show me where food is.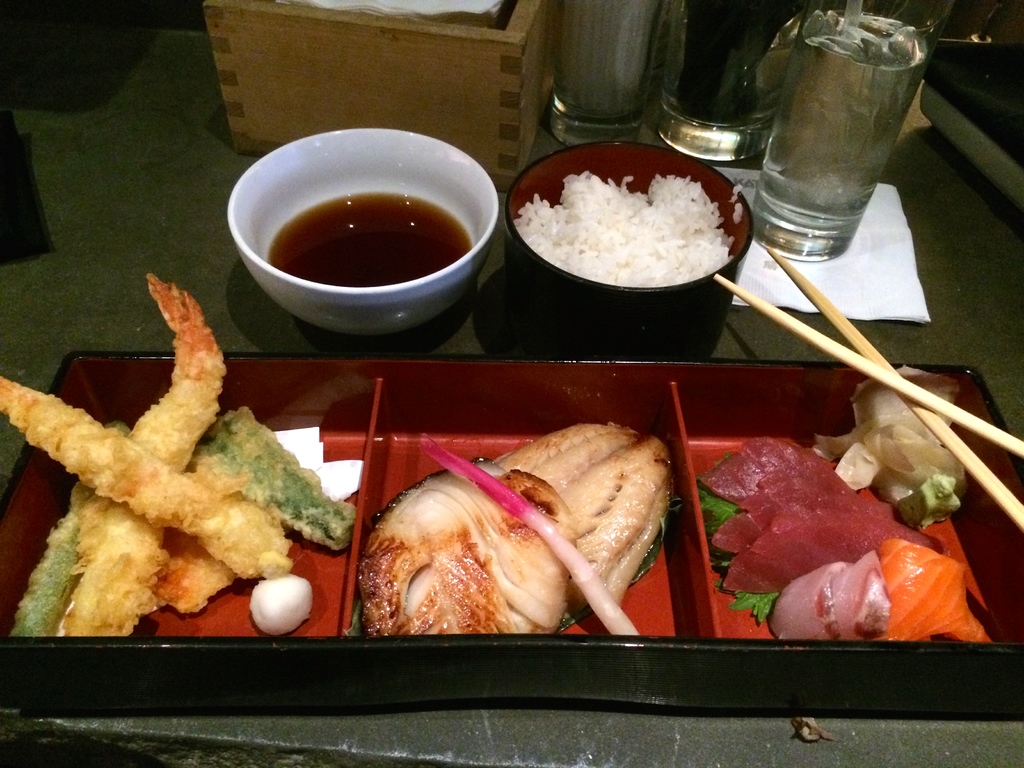
food is at bbox=(0, 271, 361, 640).
